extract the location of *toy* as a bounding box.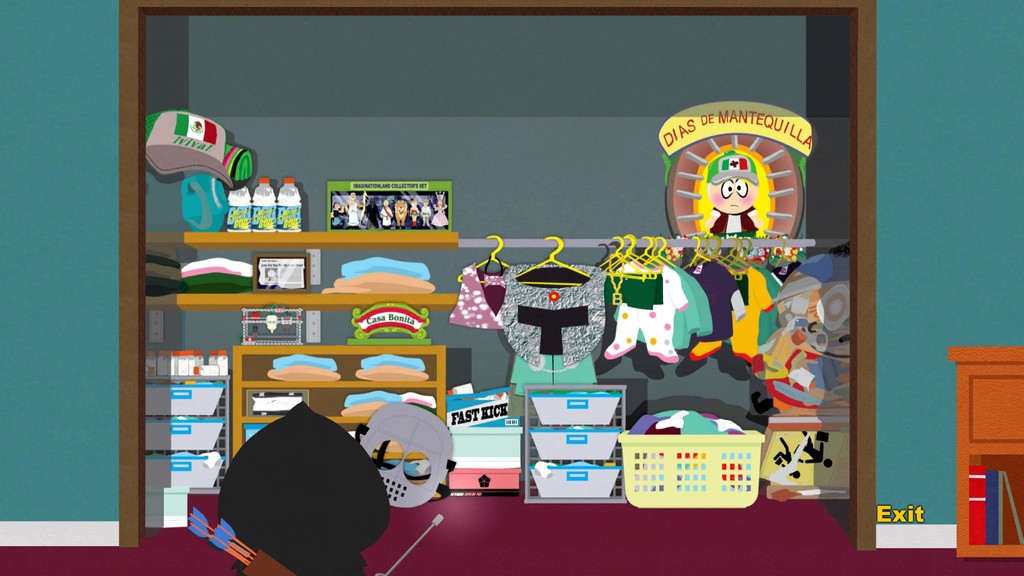
<bbox>342, 193, 369, 229</bbox>.
